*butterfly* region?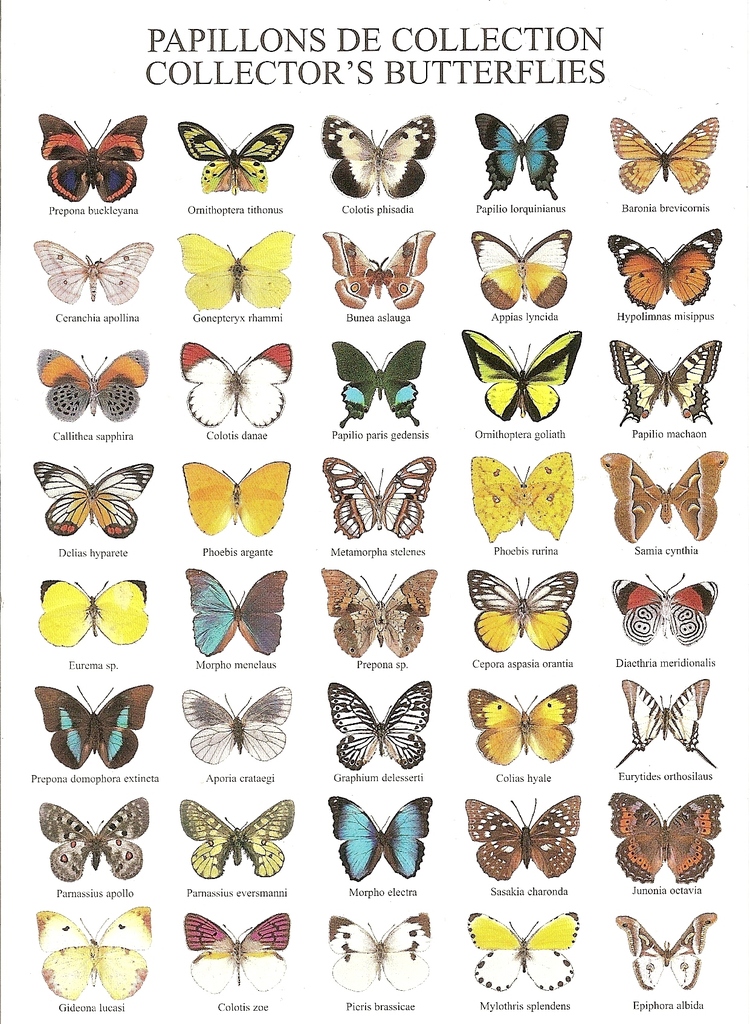
[left=328, top=342, right=422, bottom=430]
